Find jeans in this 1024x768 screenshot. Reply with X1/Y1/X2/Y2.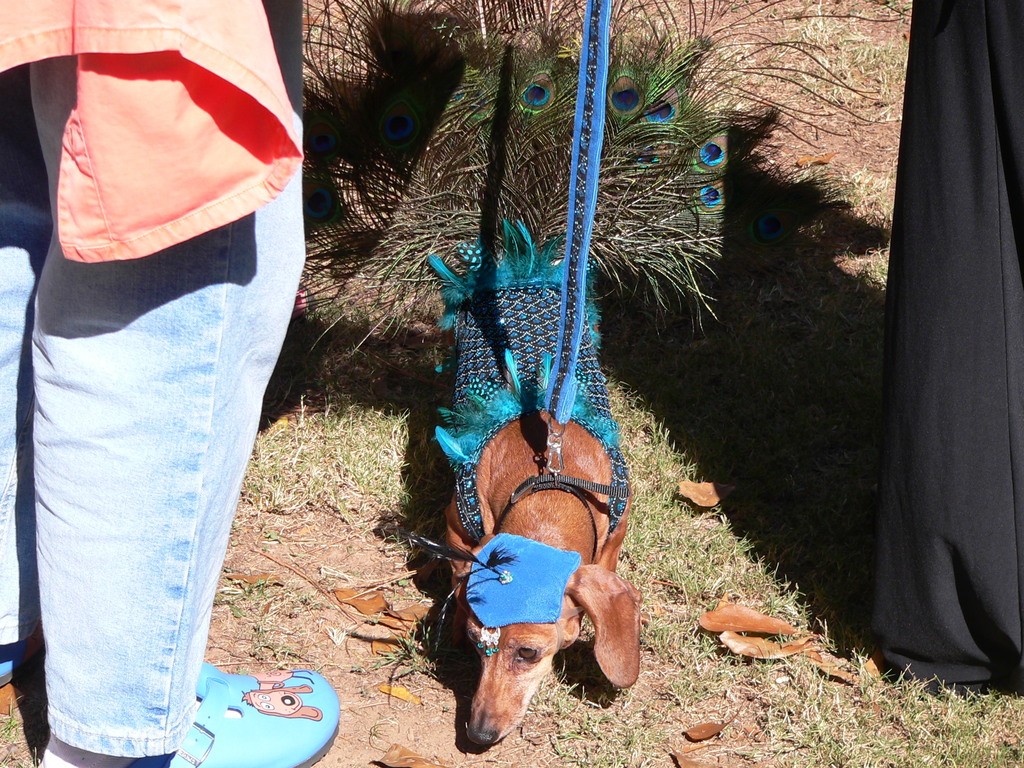
0/0/308/764.
